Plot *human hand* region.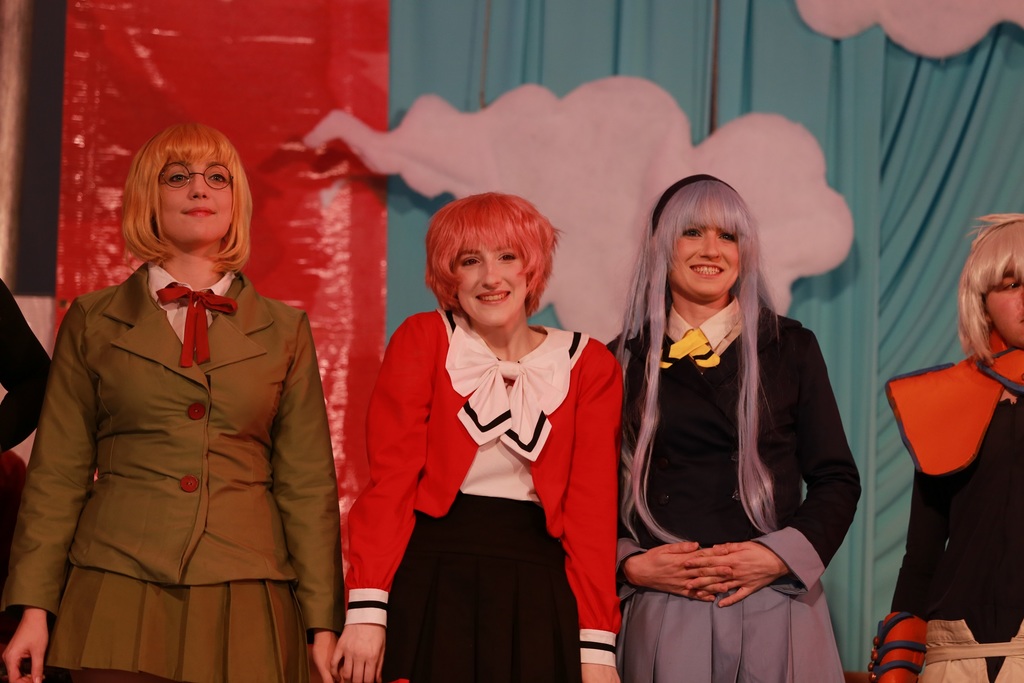
Plotted at <bbox>579, 662, 623, 682</bbox>.
